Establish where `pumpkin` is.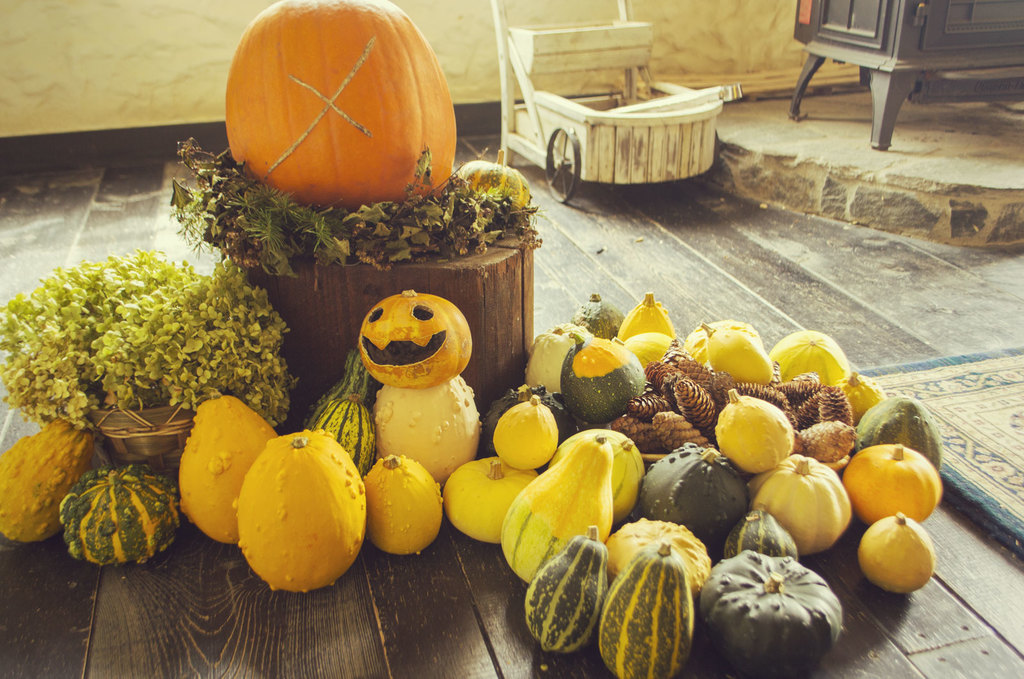
Established at [x1=600, y1=538, x2=698, y2=676].
